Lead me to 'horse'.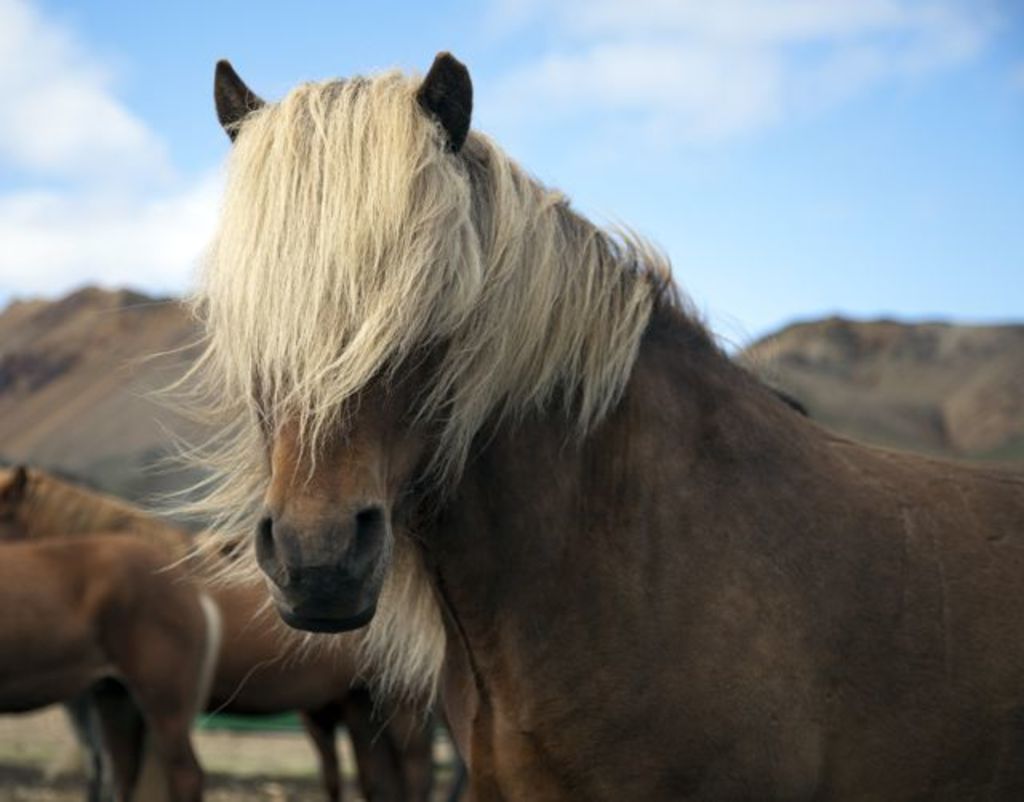
Lead to (0,539,221,800).
